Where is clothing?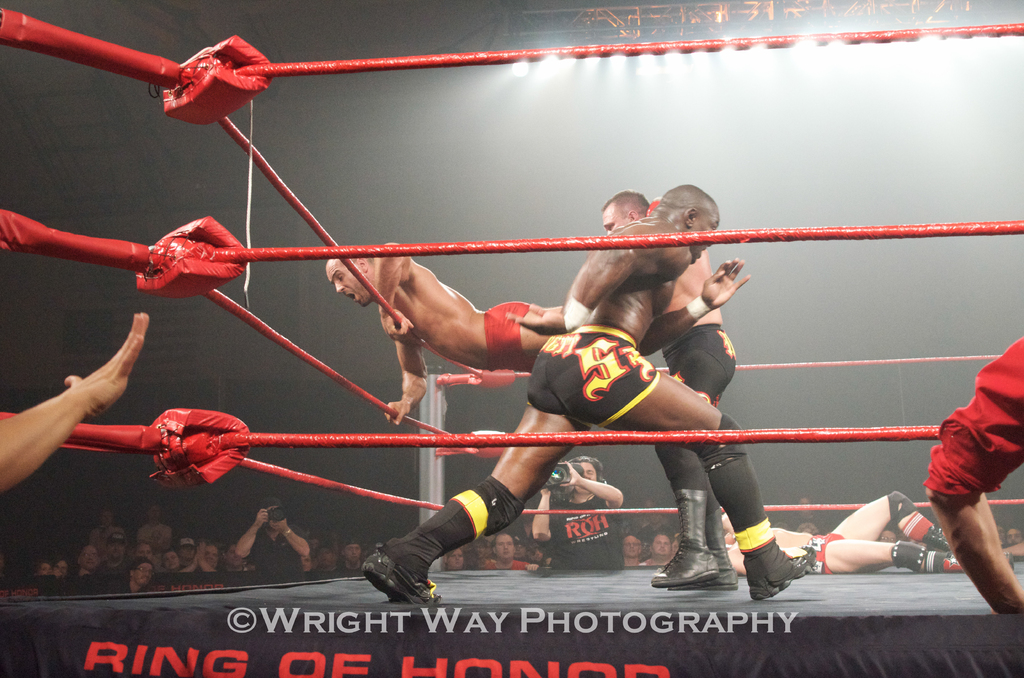
l=664, t=326, r=733, b=407.
